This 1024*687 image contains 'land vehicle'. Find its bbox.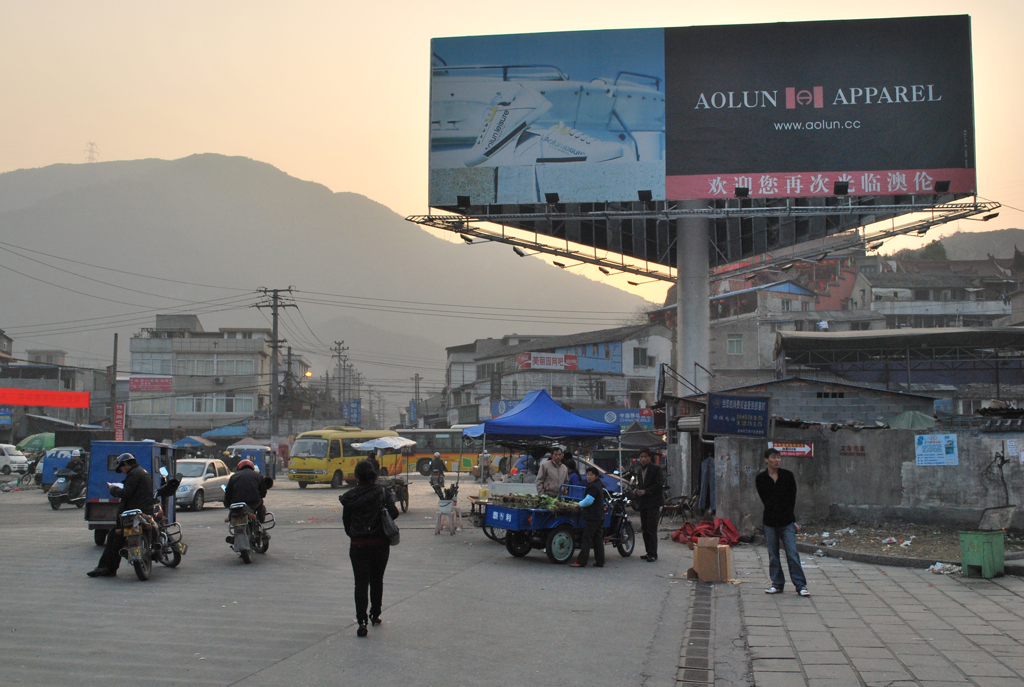
x1=507, y1=454, x2=629, y2=493.
